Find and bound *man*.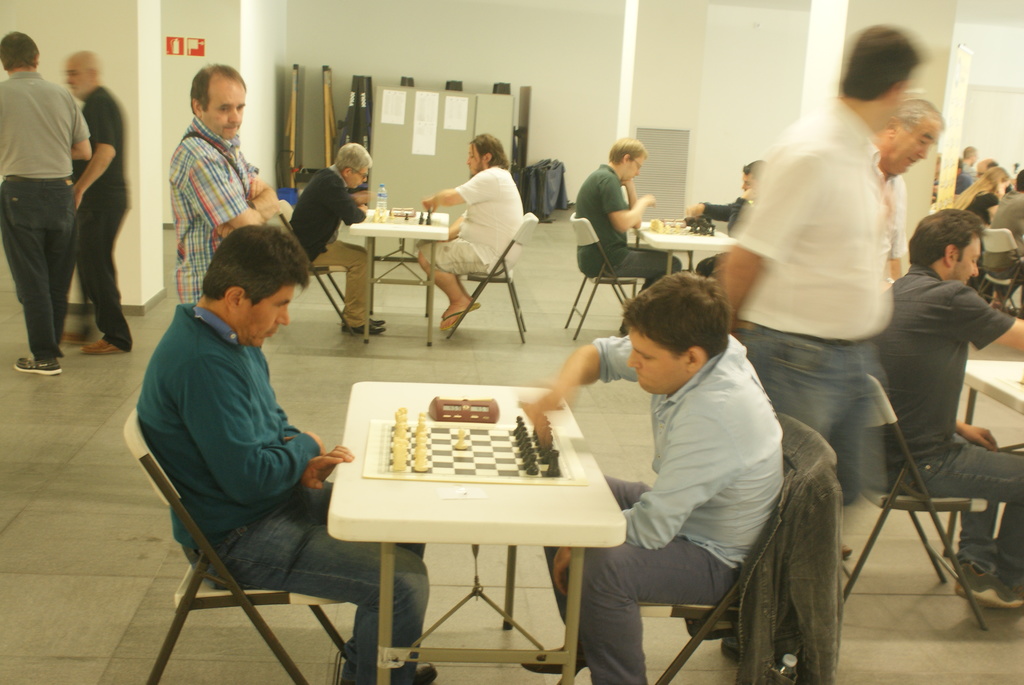
Bound: crop(949, 141, 980, 200).
